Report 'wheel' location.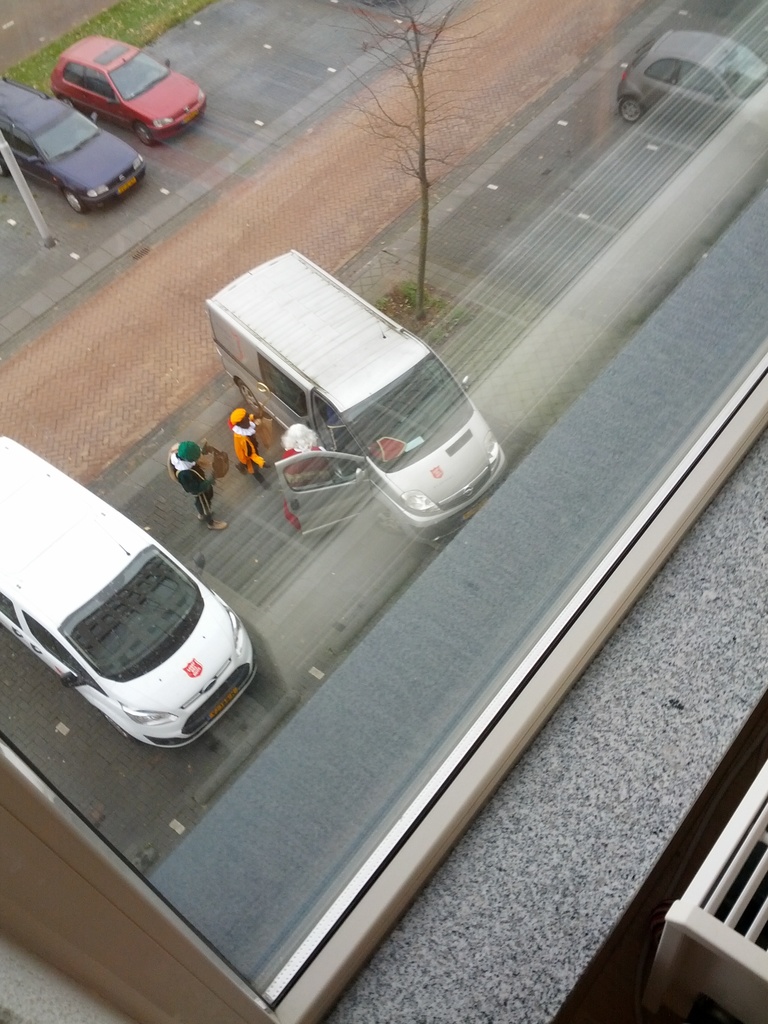
Report: (x1=55, y1=189, x2=83, y2=219).
